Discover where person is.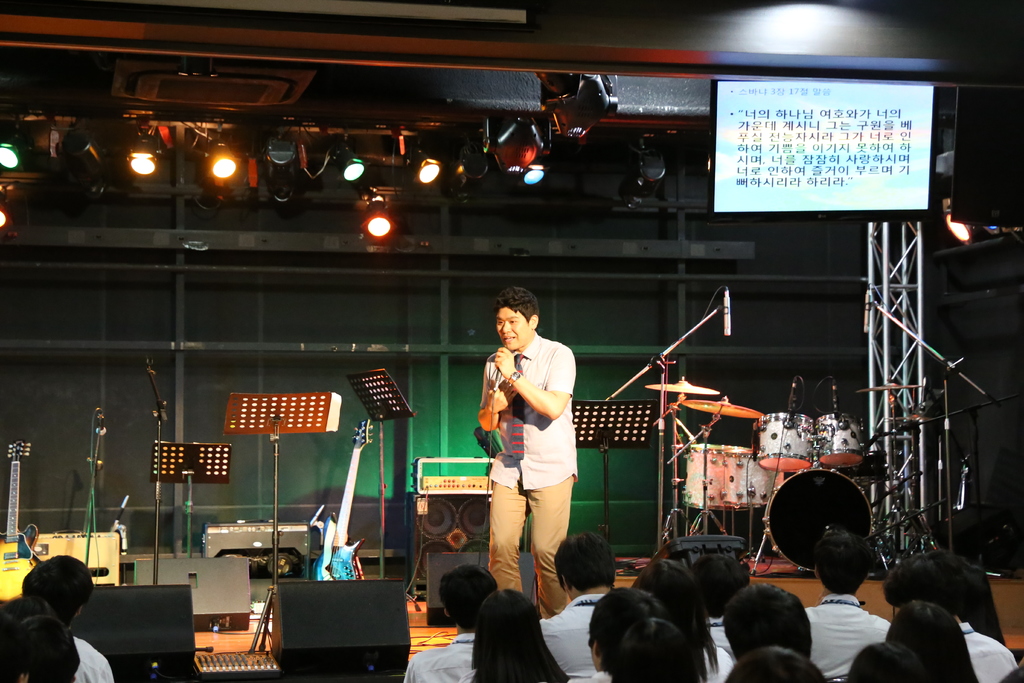
Discovered at bbox=(5, 620, 81, 679).
